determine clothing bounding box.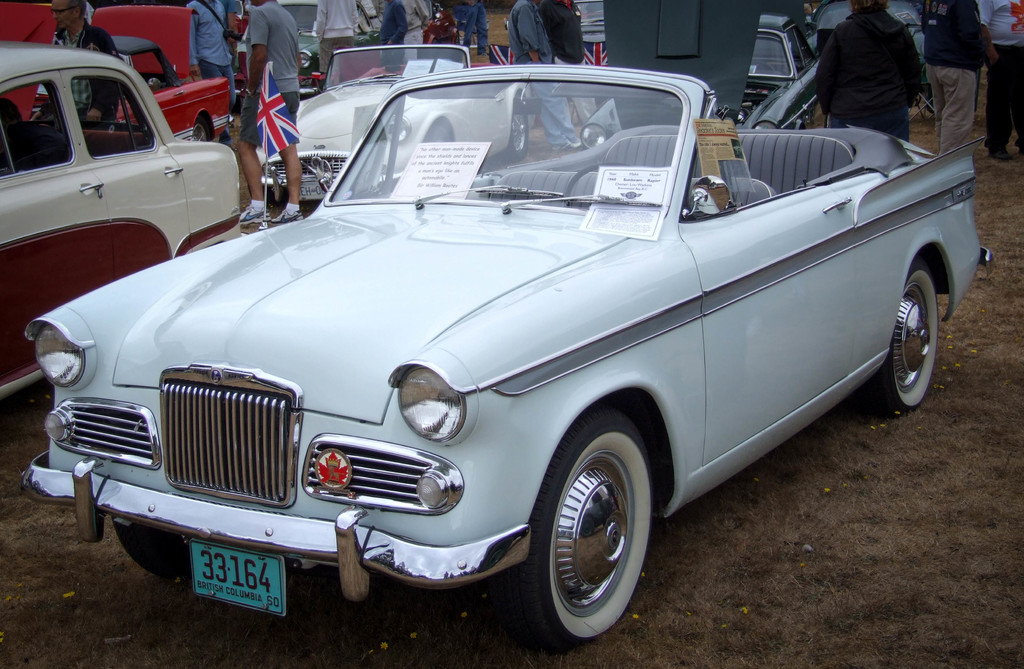
Determined: (364,8,410,67).
